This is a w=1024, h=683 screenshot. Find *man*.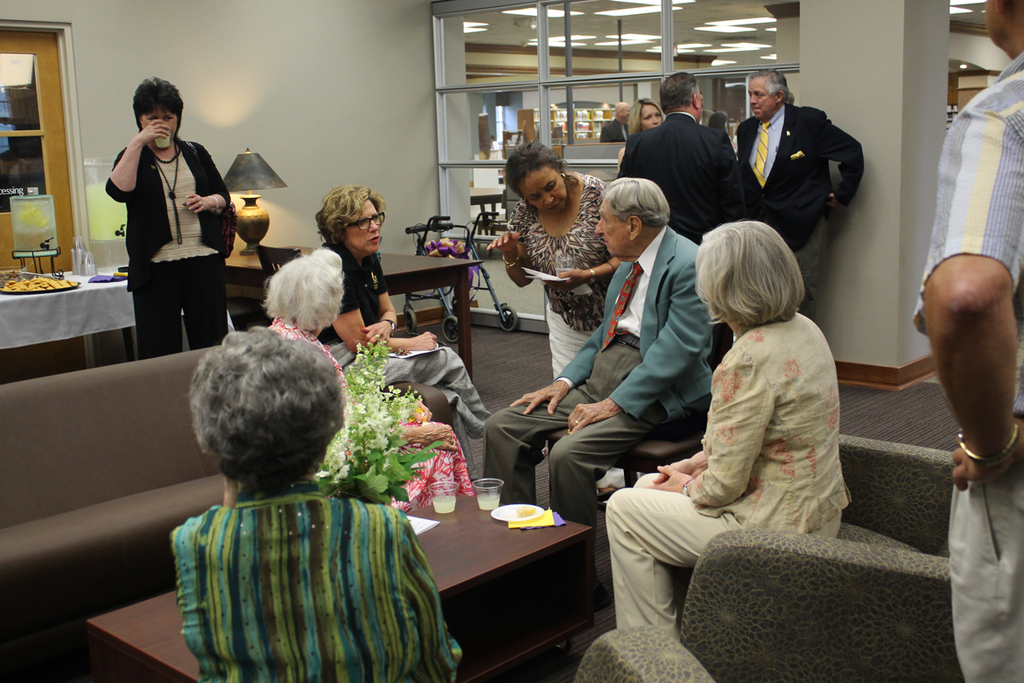
Bounding box: <box>600,103,628,142</box>.
